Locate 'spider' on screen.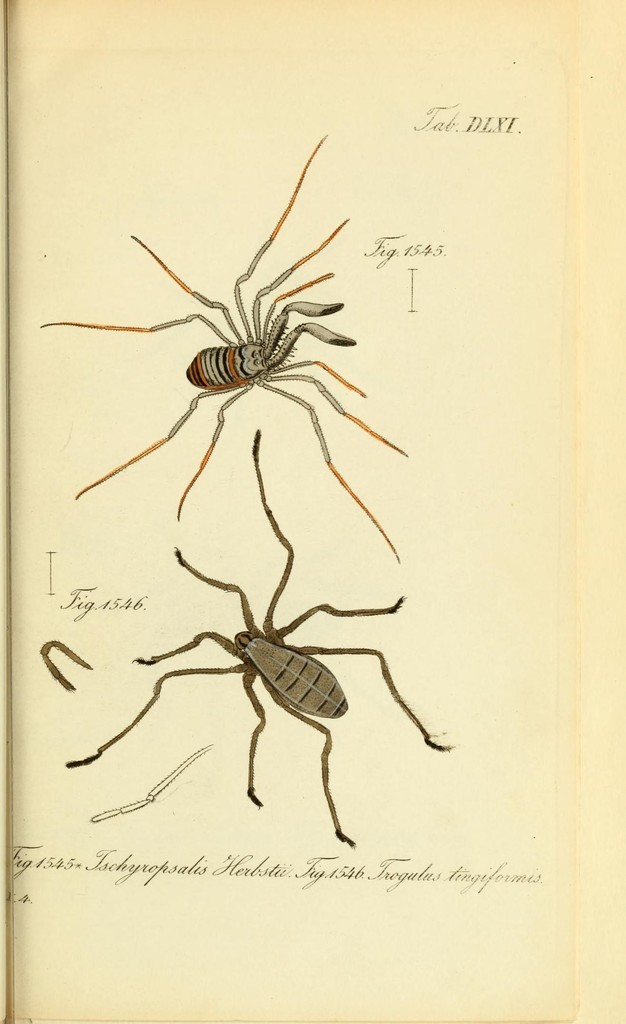
On screen at region(34, 132, 395, 557).
